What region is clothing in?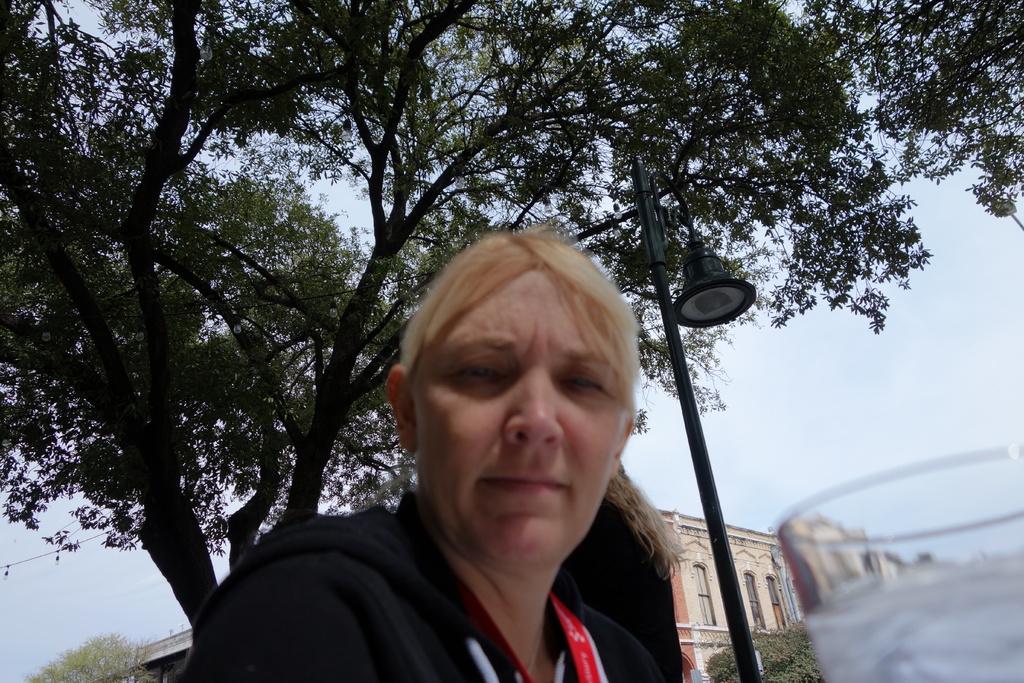
crop(205, 399, 737, 679).
